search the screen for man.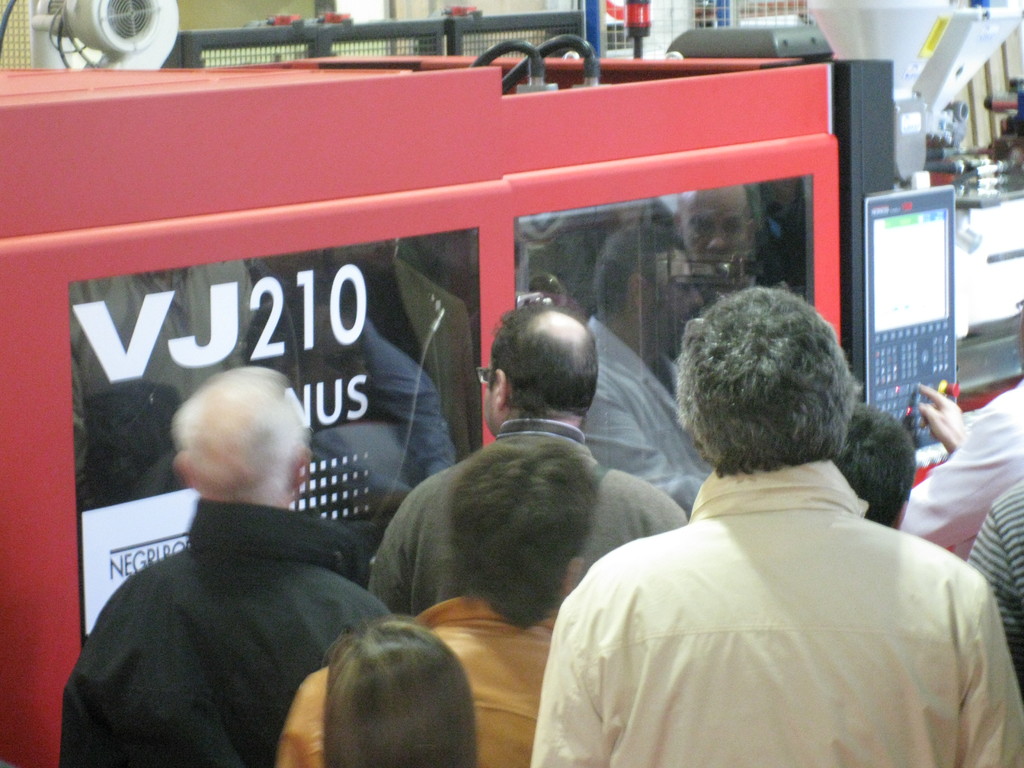
Found at x1=362, y1=303, x2=689, y2=614.
